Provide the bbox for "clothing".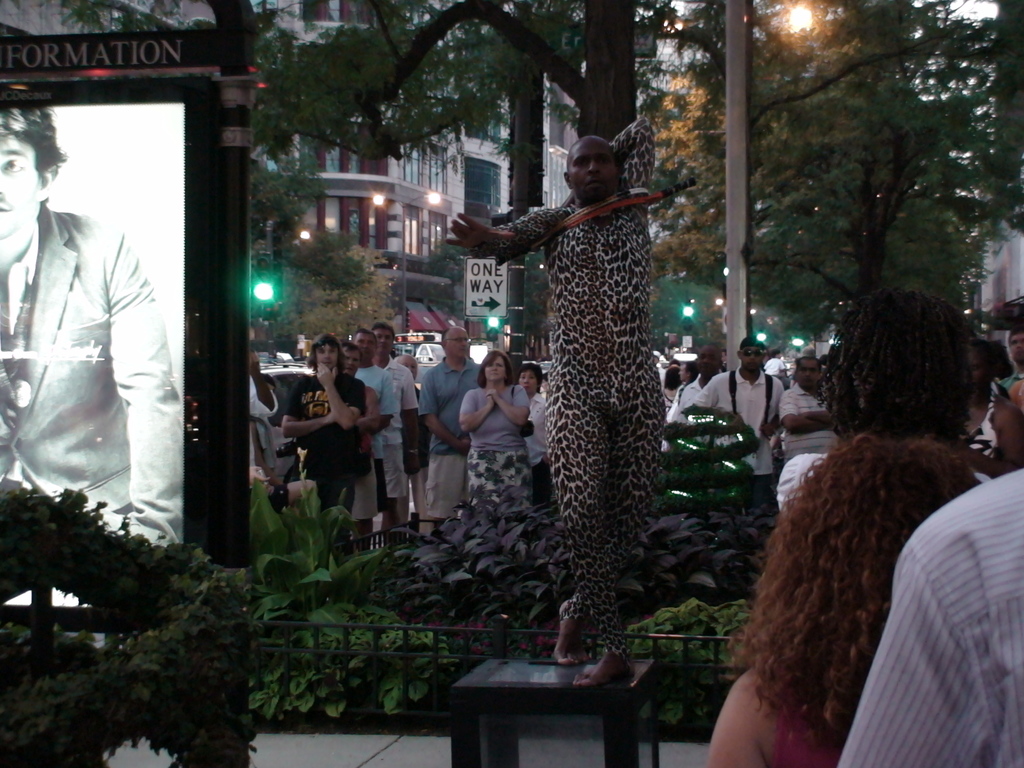
416,355,487,518.
